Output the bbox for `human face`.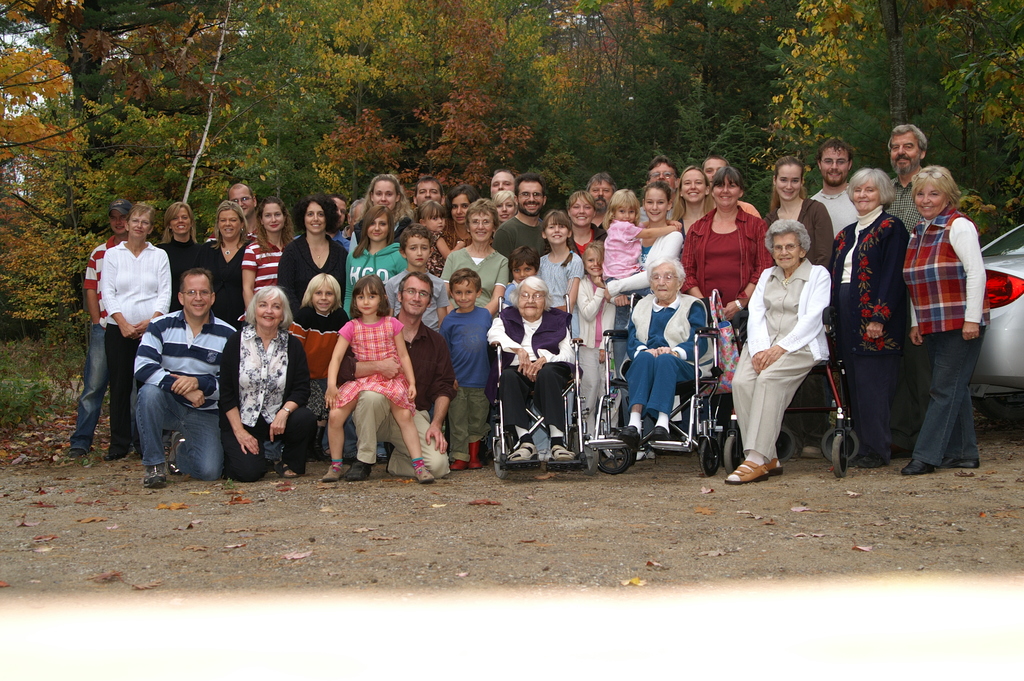
402/277/429/315.
